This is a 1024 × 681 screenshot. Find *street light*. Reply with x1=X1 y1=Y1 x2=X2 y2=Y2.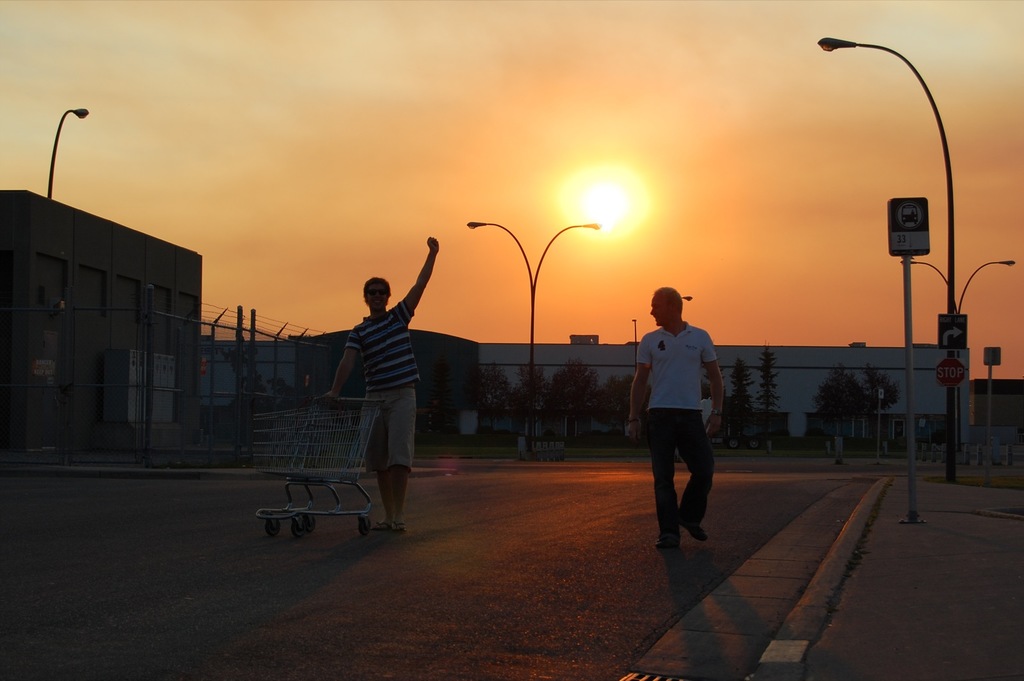
x1=795 y1=1 x2=996 y2=500.
